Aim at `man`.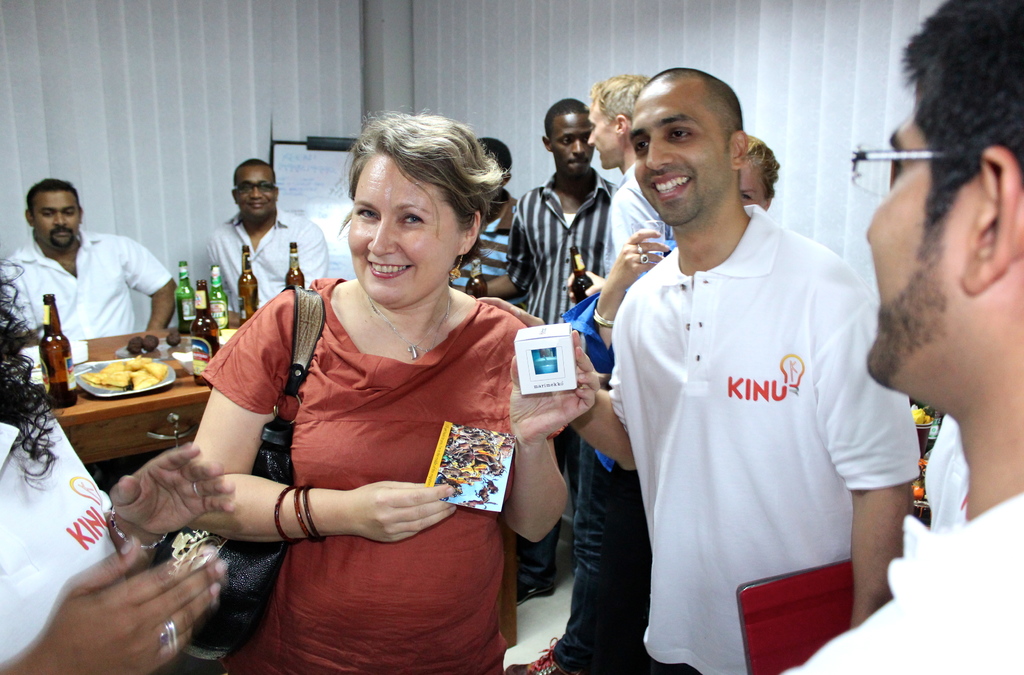
Aimed at box(505, 72, 673, 674).
